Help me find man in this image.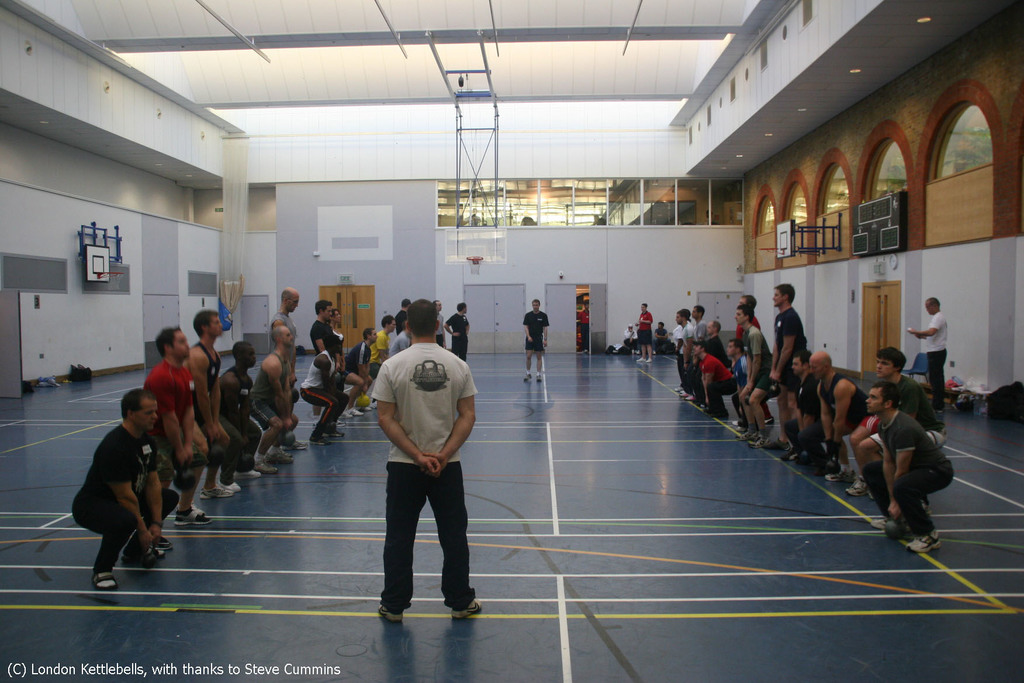
Found it: x1=442, y1=302, x2=467, y2=360.
